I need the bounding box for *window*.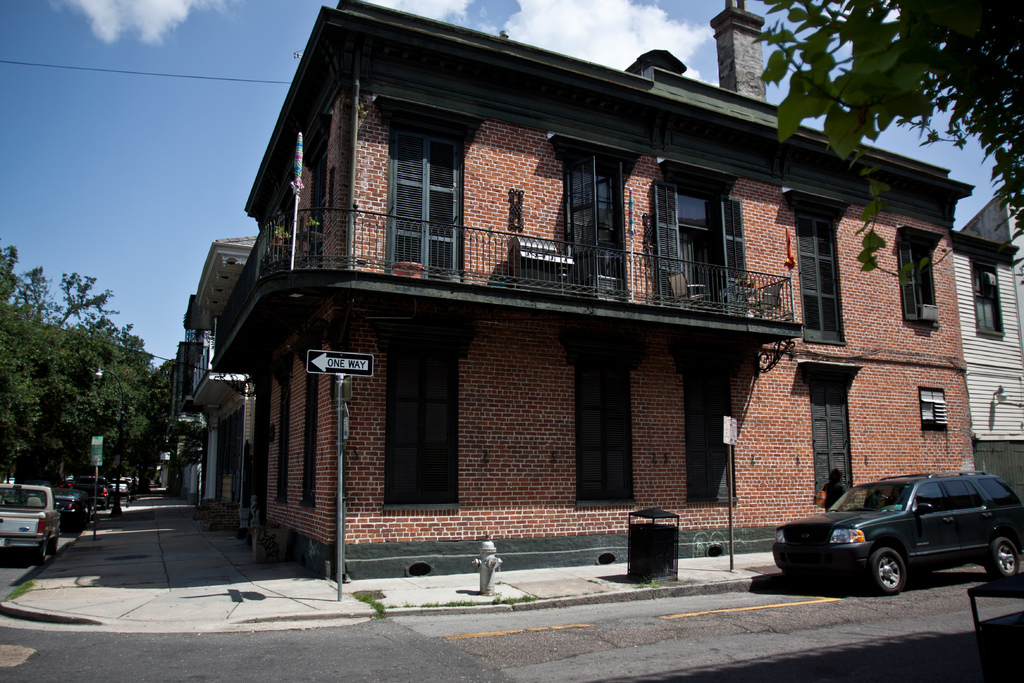
Here it is: BBox(975, 255, 1008, 340).
